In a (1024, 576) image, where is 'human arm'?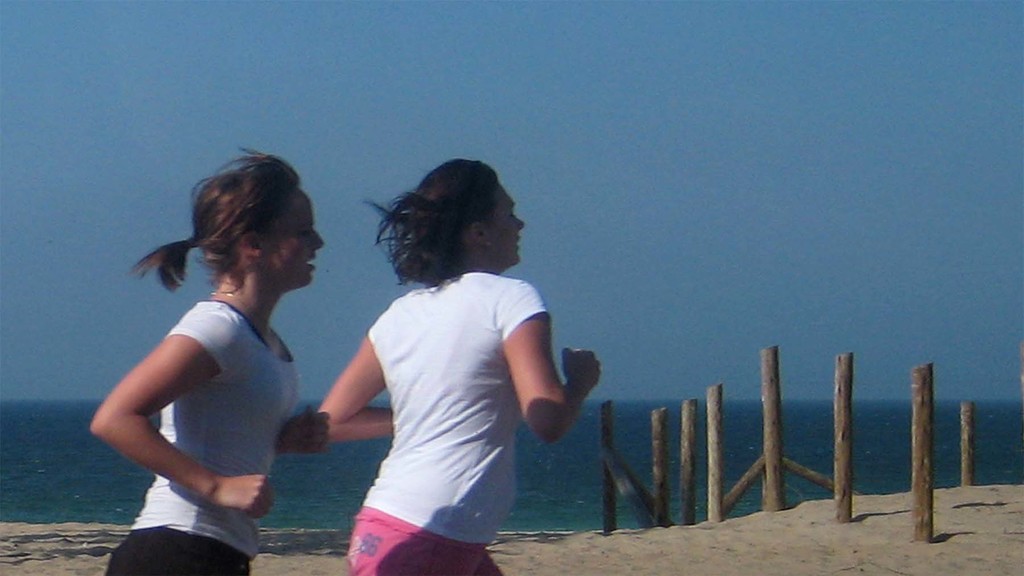
<box>319,336,392,440</box>.
